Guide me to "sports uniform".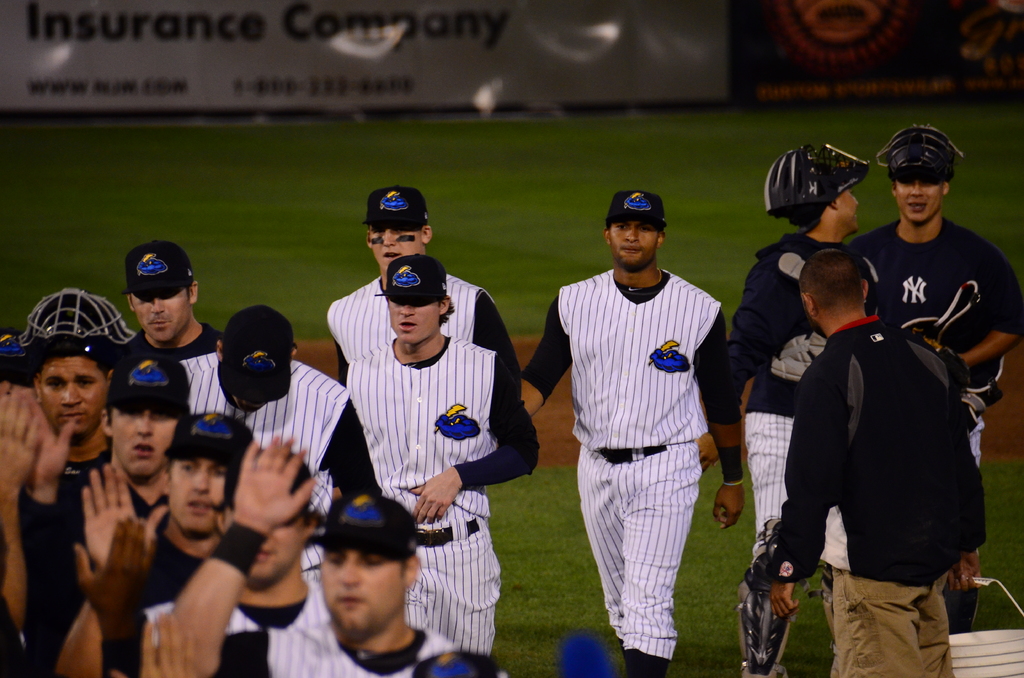
Guidance: bbox(174, 352, 378, 668).
